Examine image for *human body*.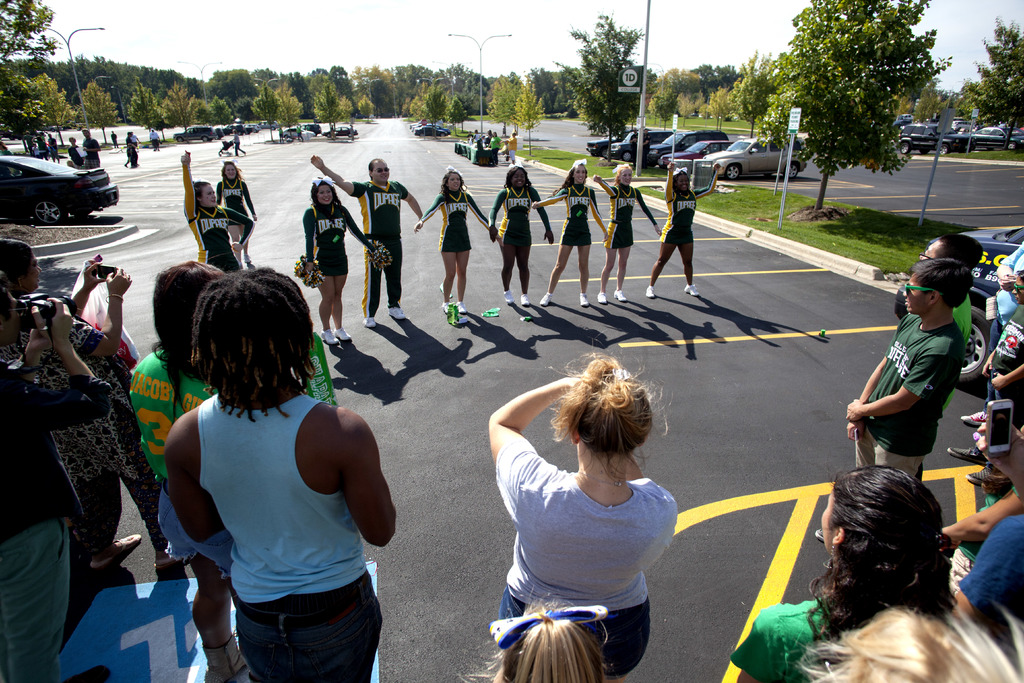
Examination result: BBox(0, 297, 121, 682).
